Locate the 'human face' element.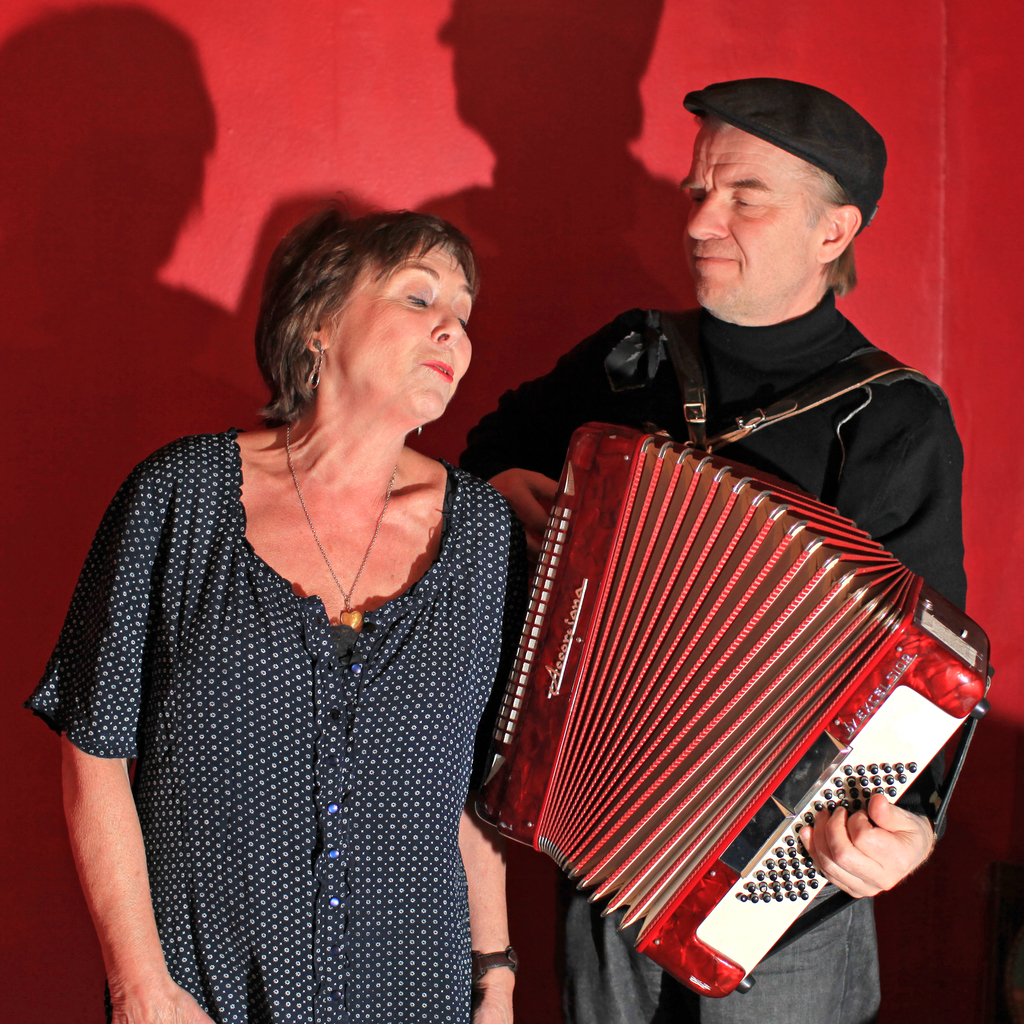
Element bbox: x1=326 y1=230 x2=477 y2=426.
